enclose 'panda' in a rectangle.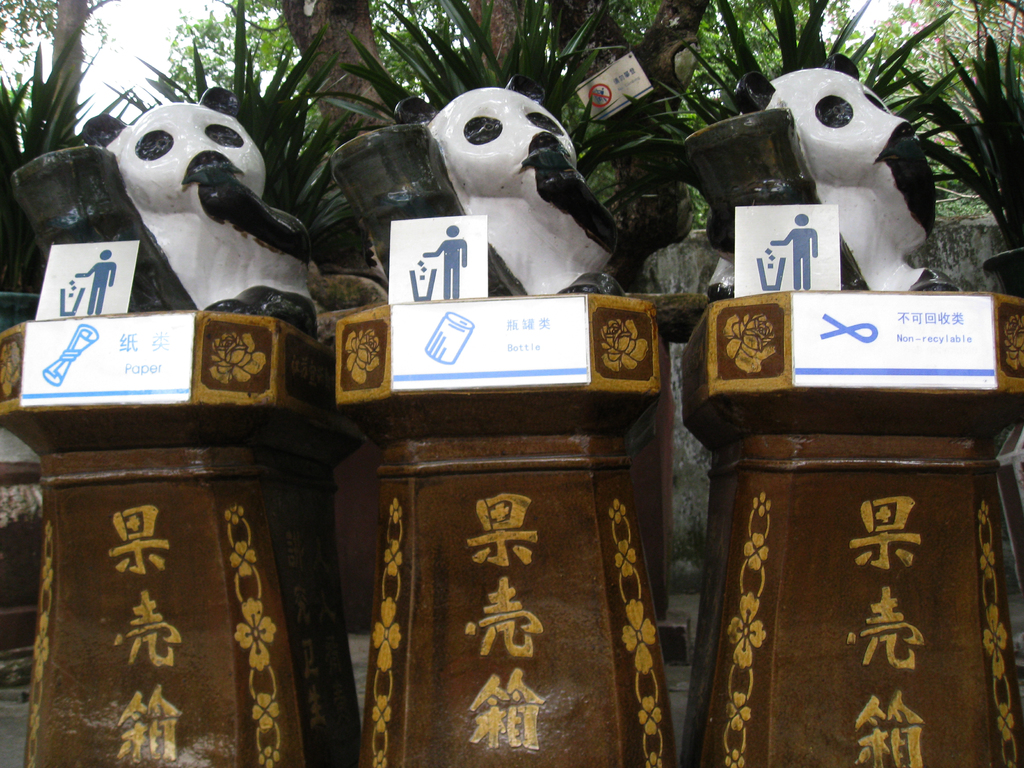
BBox(392, 73, 623, 304).
